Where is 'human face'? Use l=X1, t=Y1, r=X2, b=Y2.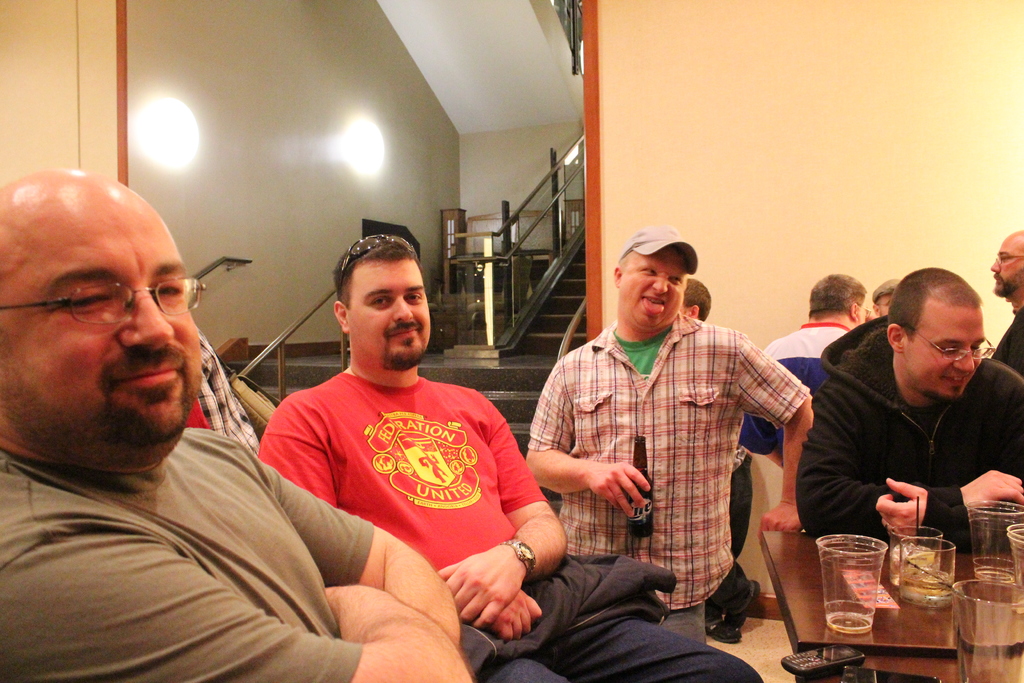
l=991, t=236, r=1023, b=298.
